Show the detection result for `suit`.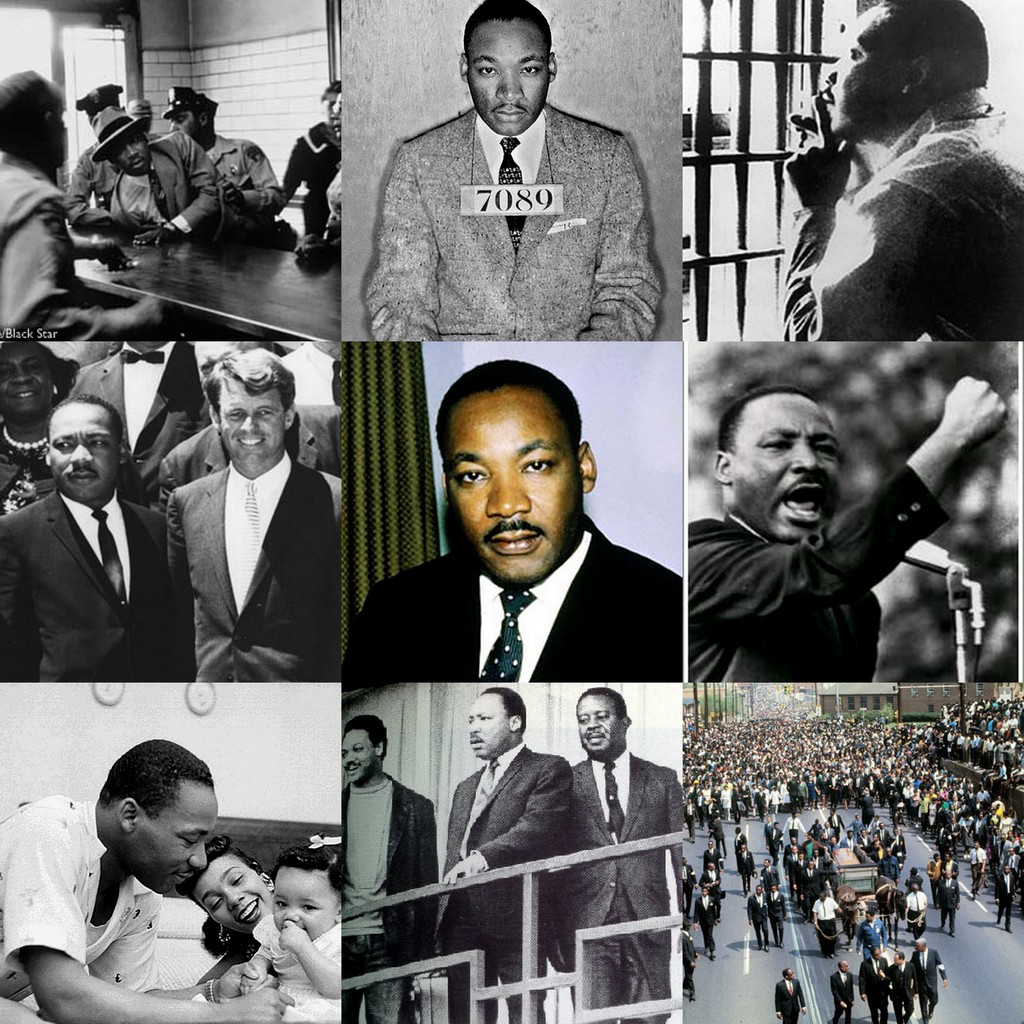
pyautogui.locateOnScreen(1002, 854, 1021, 872).
